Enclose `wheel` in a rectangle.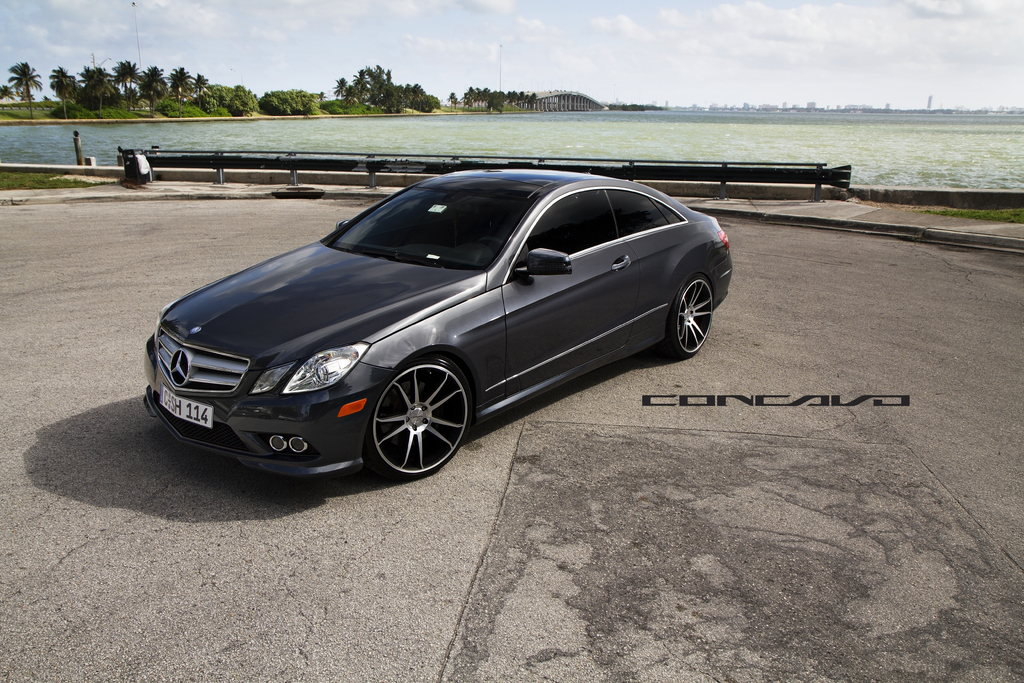
box=[364, 356, 469, 474].
